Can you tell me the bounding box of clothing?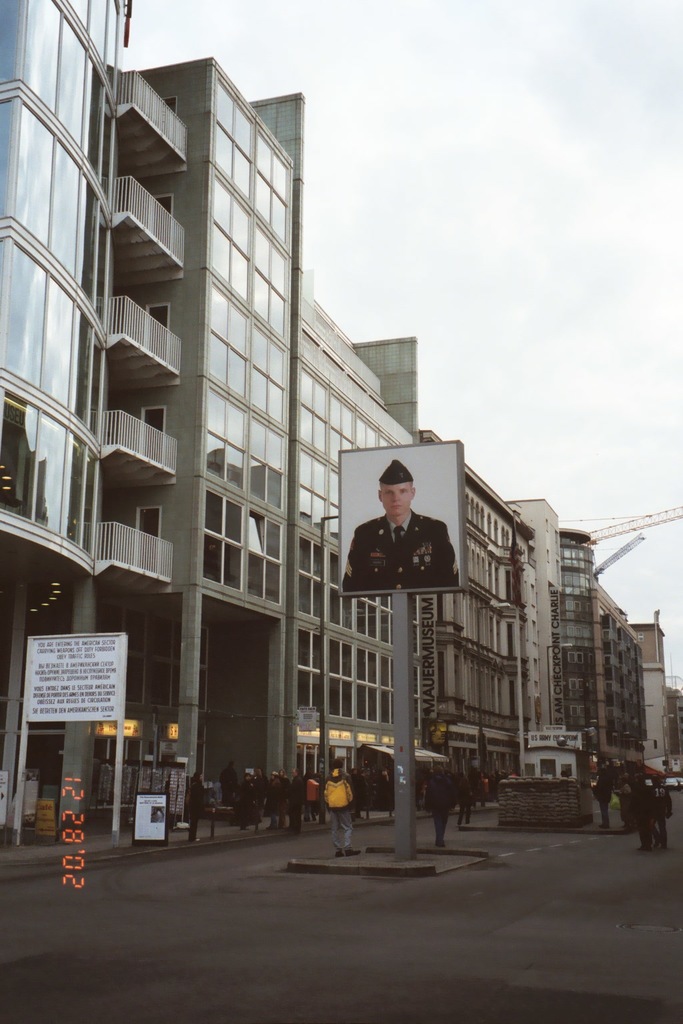
crop(217, 773, 232, 810).
